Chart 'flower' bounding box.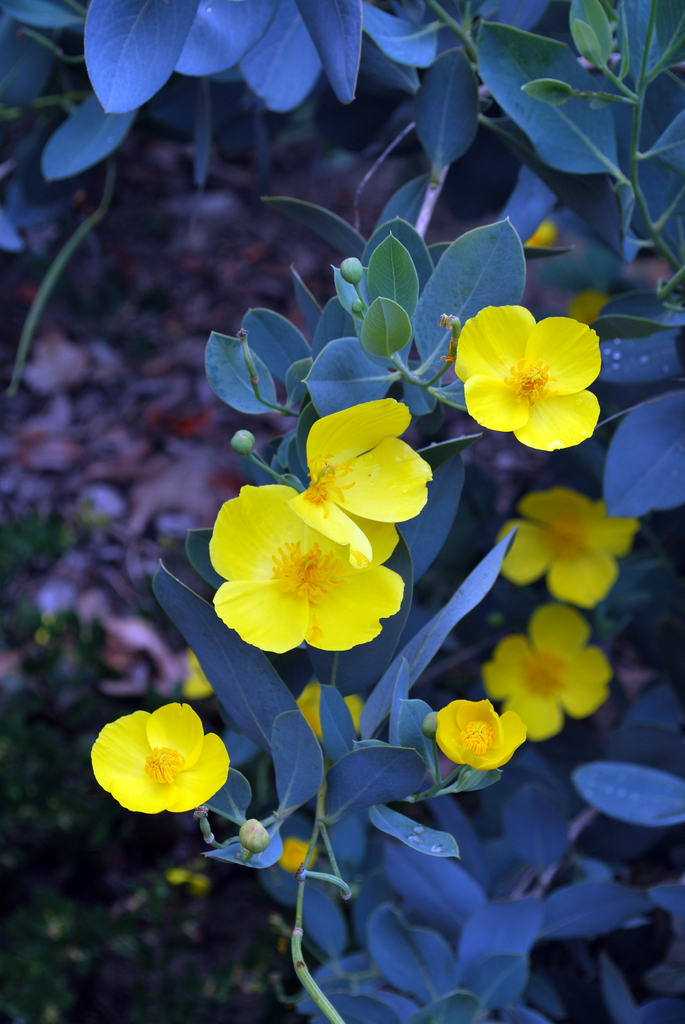
Charted: bbox=(203, 481, 407, 659).
